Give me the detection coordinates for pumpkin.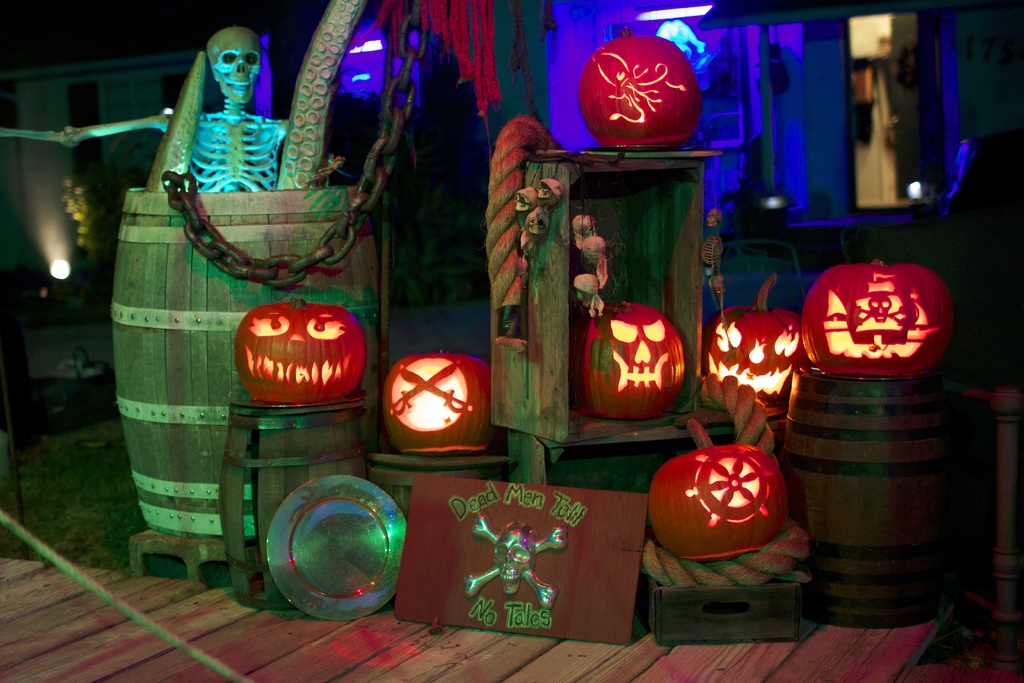
Rect(581, 26, 707, 147).
